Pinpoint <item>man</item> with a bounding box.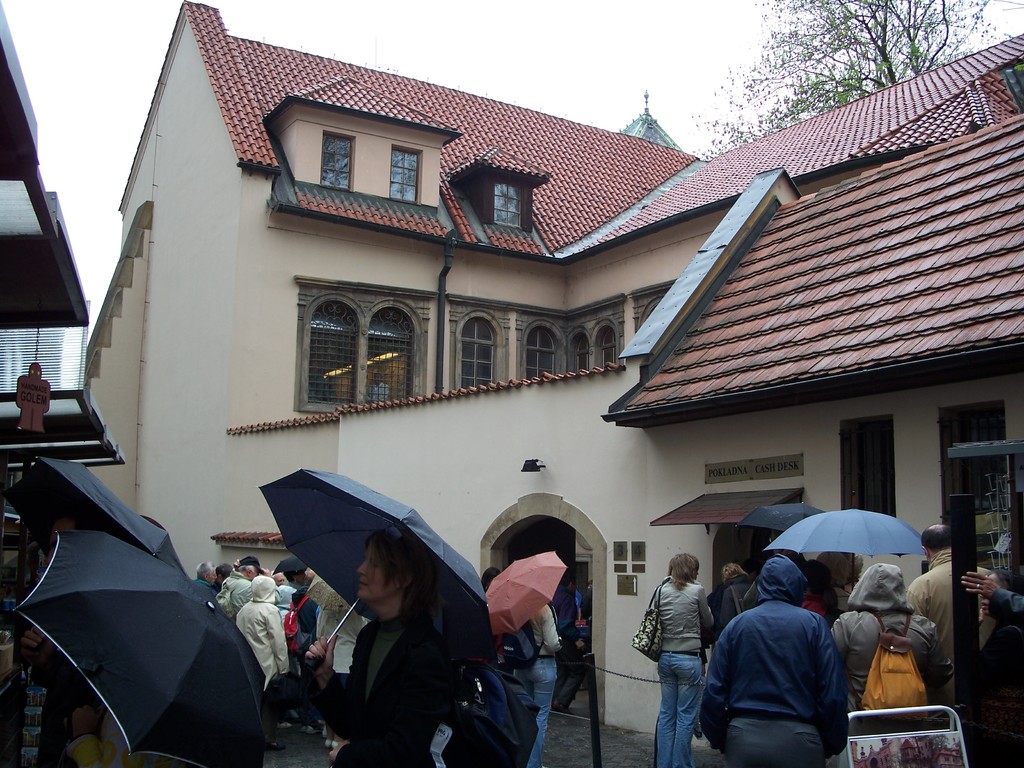
bbox=(216, 559, 231, 600).
